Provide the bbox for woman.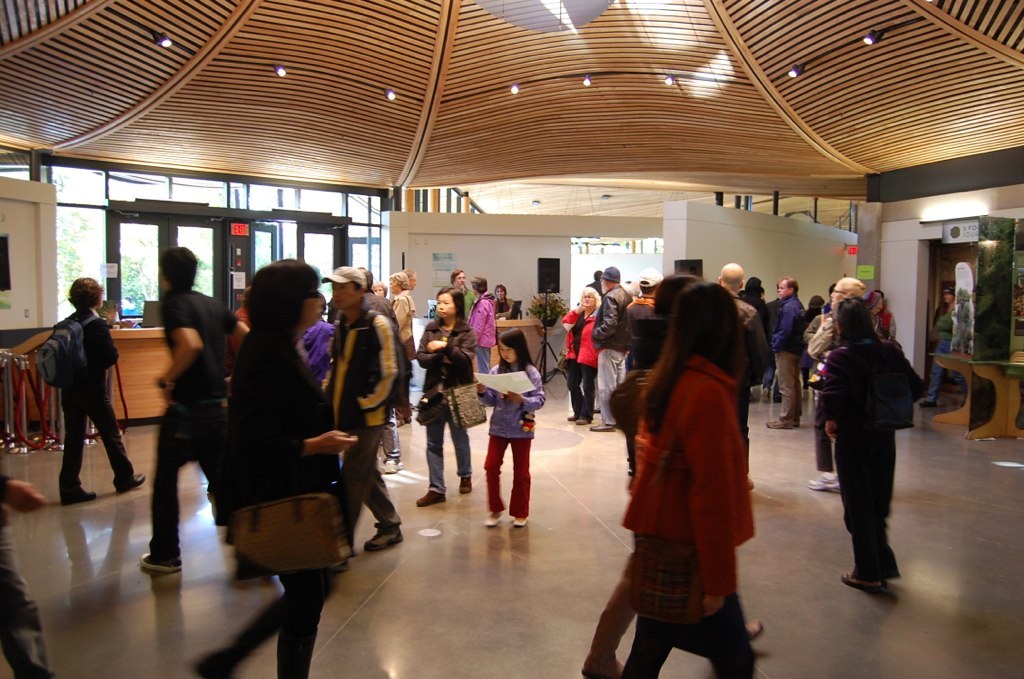
x1=410 y1=283 x2=473 y2=504.
